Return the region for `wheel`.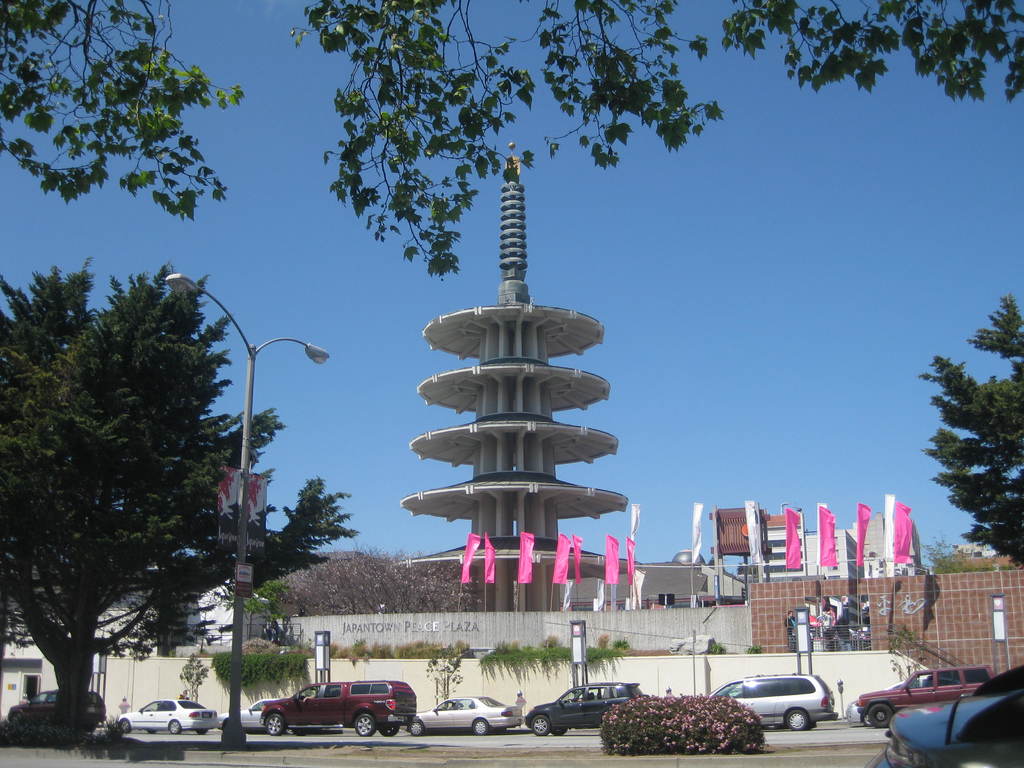
detection(265, 714, 285, 736).
